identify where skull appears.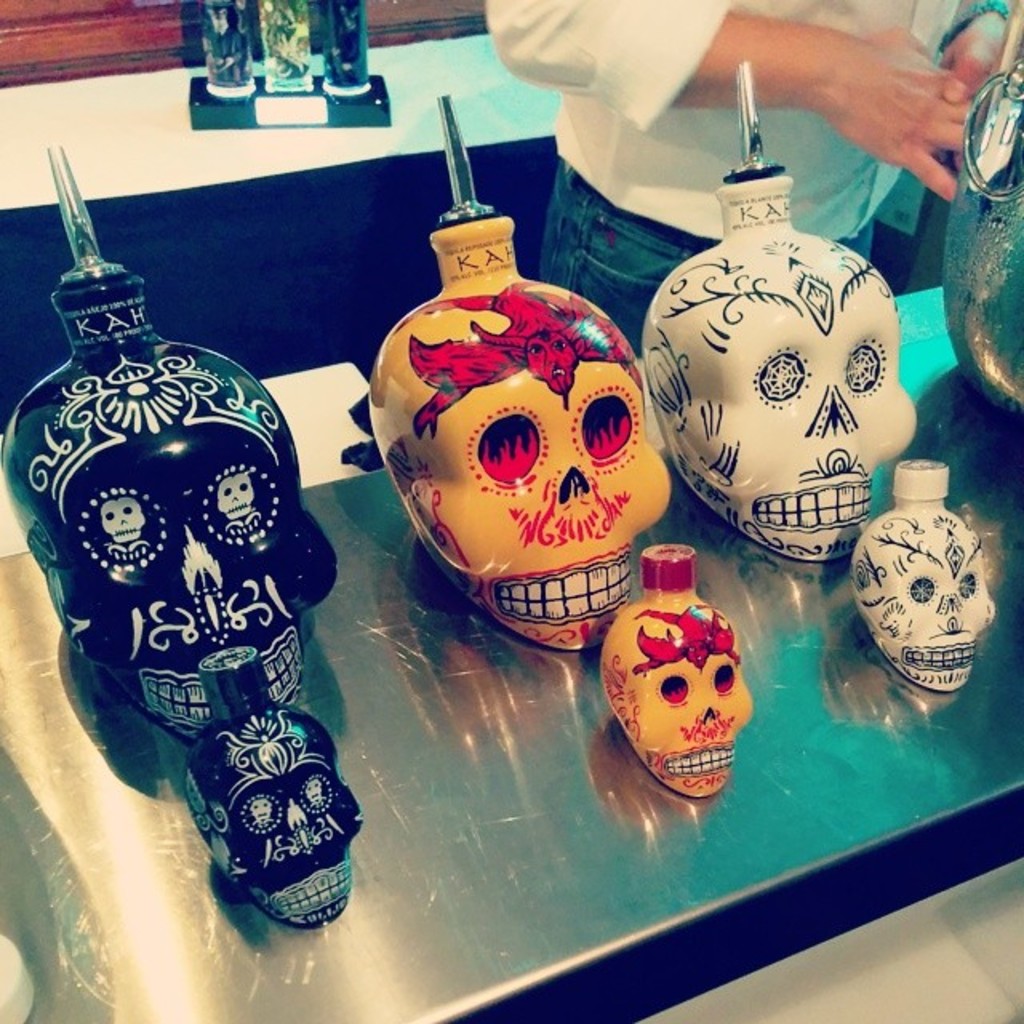
Appears at pyautogui.locateOnScreen(182, 698, 371, 925).
